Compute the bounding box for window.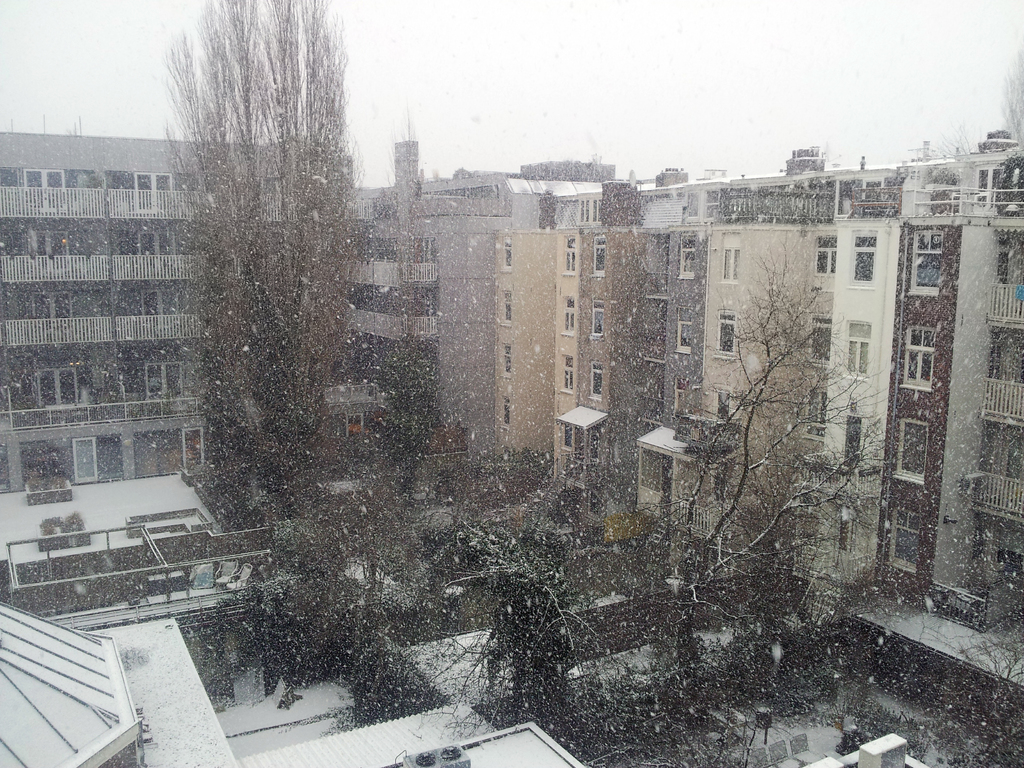
[left=890, top=415, right=927, bottom=488].
